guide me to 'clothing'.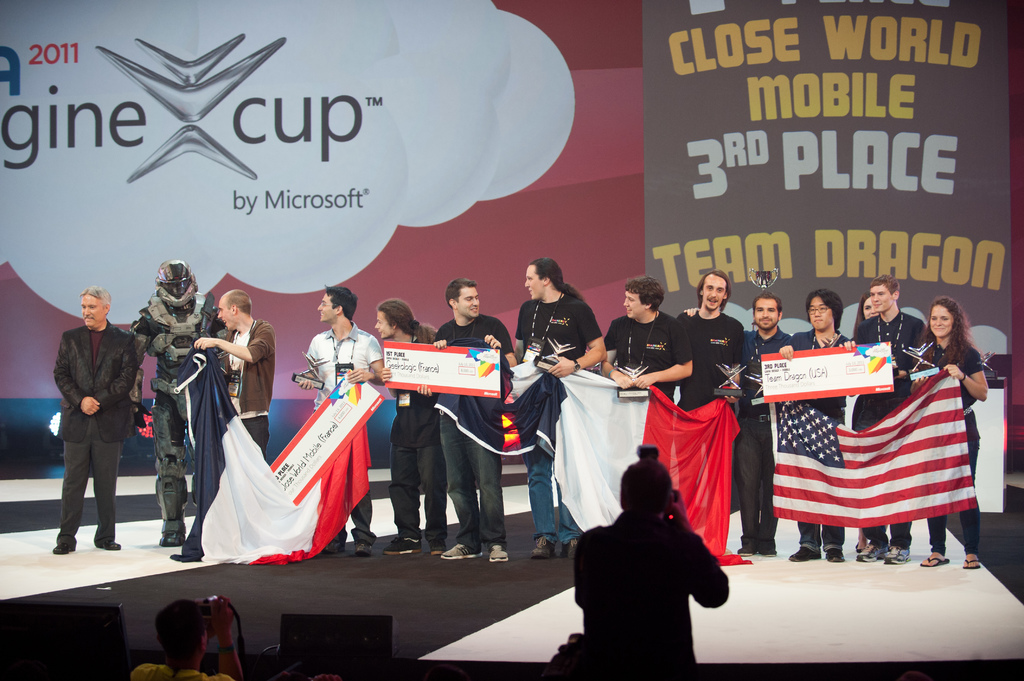
Guidance: l=52, t=323, r=140, b=543.
